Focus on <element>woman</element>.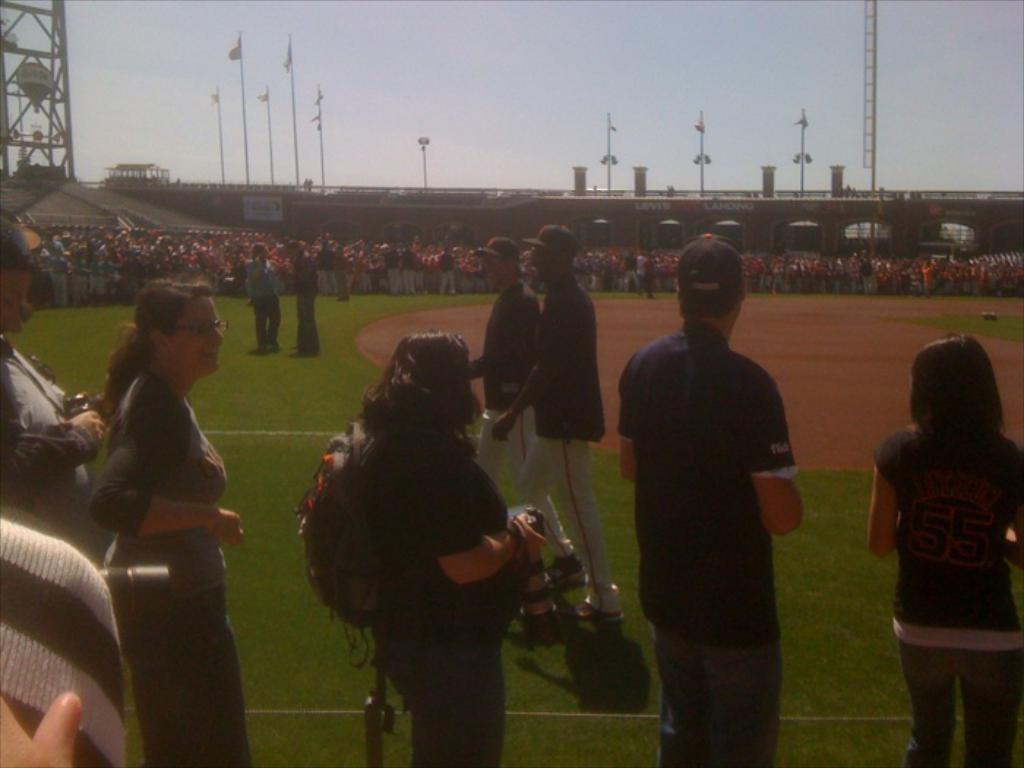
Focused at bbox=[304, 328, 543, 767].
